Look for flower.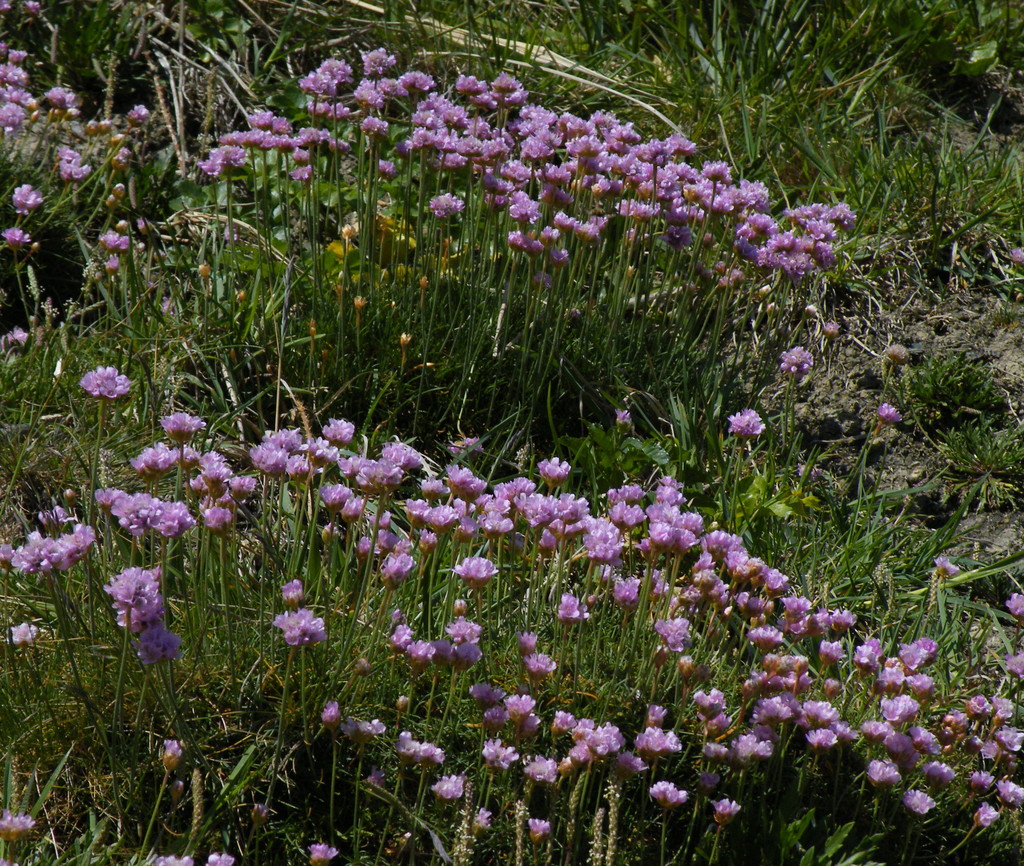
Found: (394,730,440,777).
